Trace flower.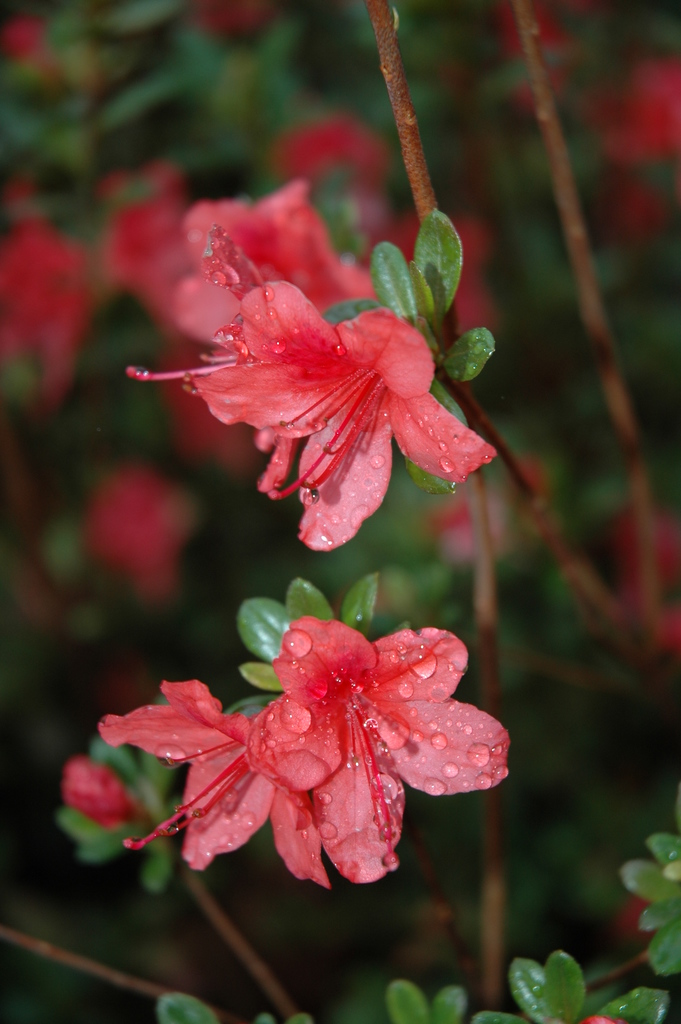
Traced to (x1=575, y1=43, x2=680, y2=171).
